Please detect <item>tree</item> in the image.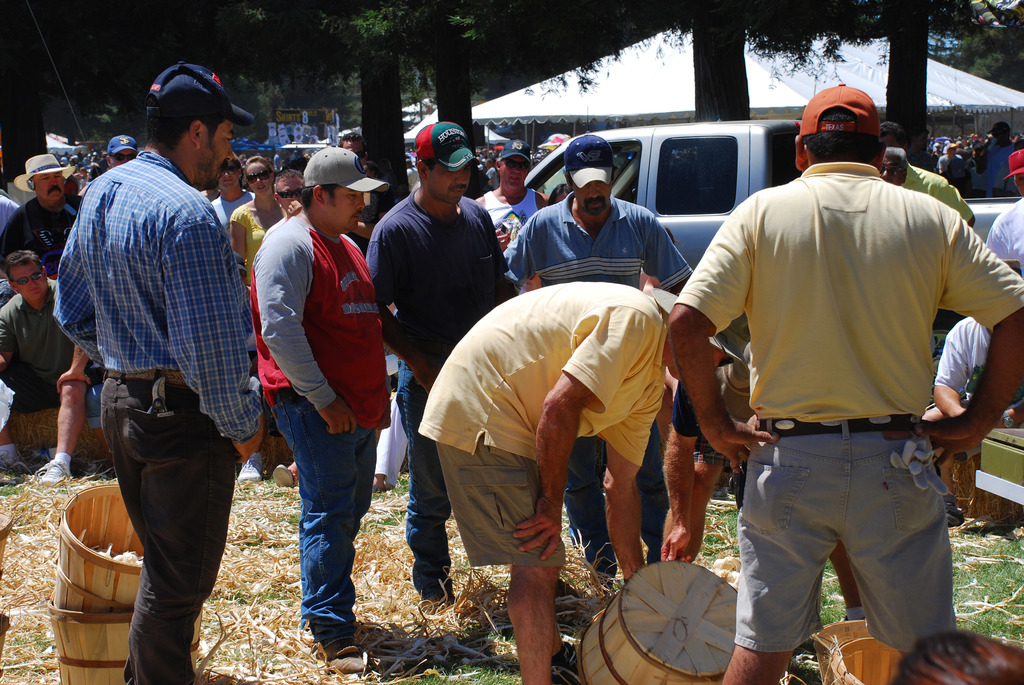
[138, 0, 403, 201].
